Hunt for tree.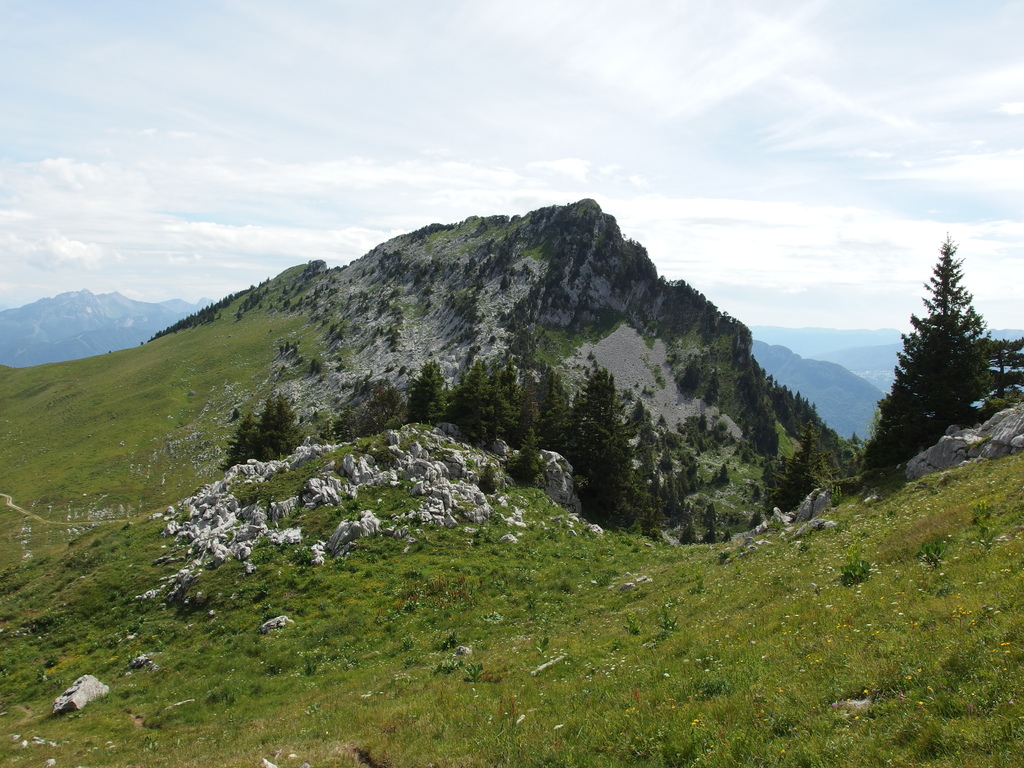
Hunted down at region(980, 336, 1023, 403).
